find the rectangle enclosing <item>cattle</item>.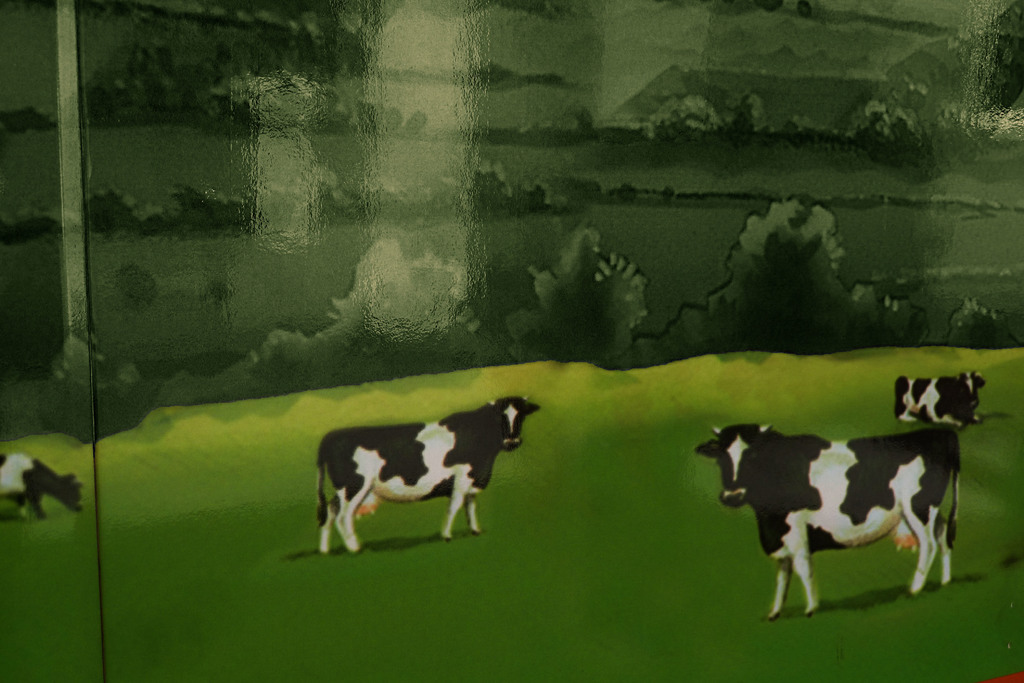
0, 445, 86, 523.
